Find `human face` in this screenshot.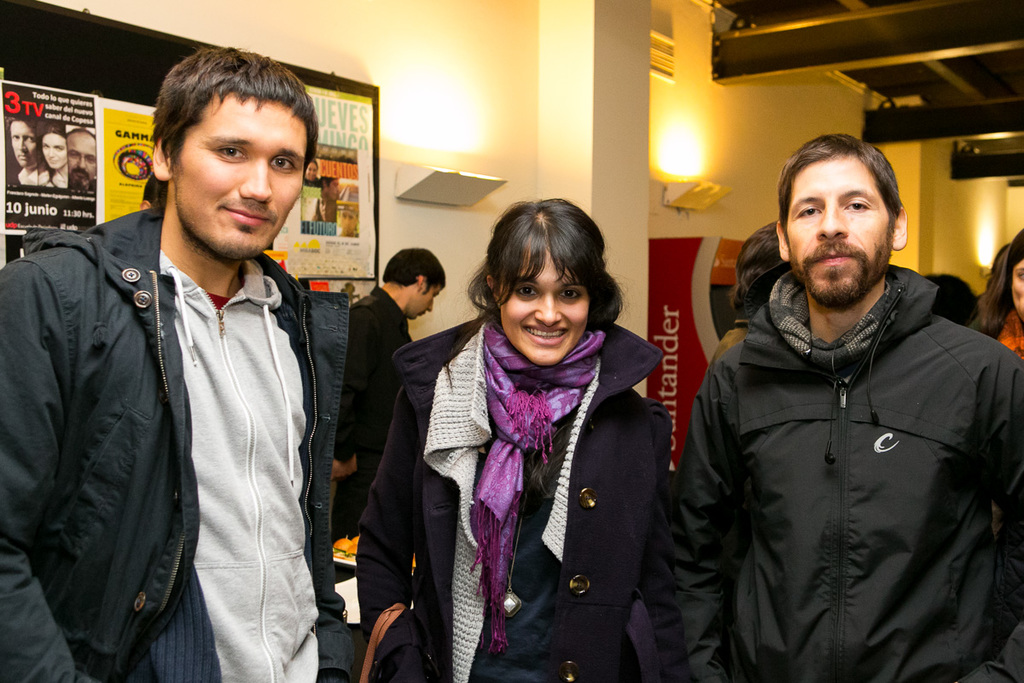
The bounding box for `human face` is bbox=[408, 283, 443, 320].
